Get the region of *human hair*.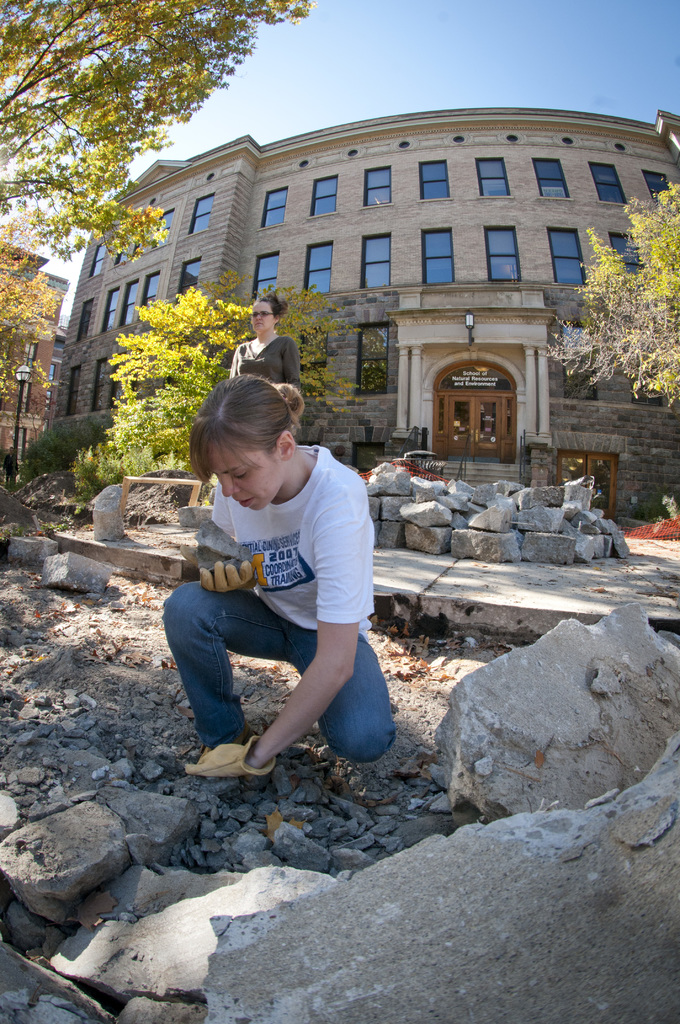
x1=257, y1=293, x2=287, y2=316.
